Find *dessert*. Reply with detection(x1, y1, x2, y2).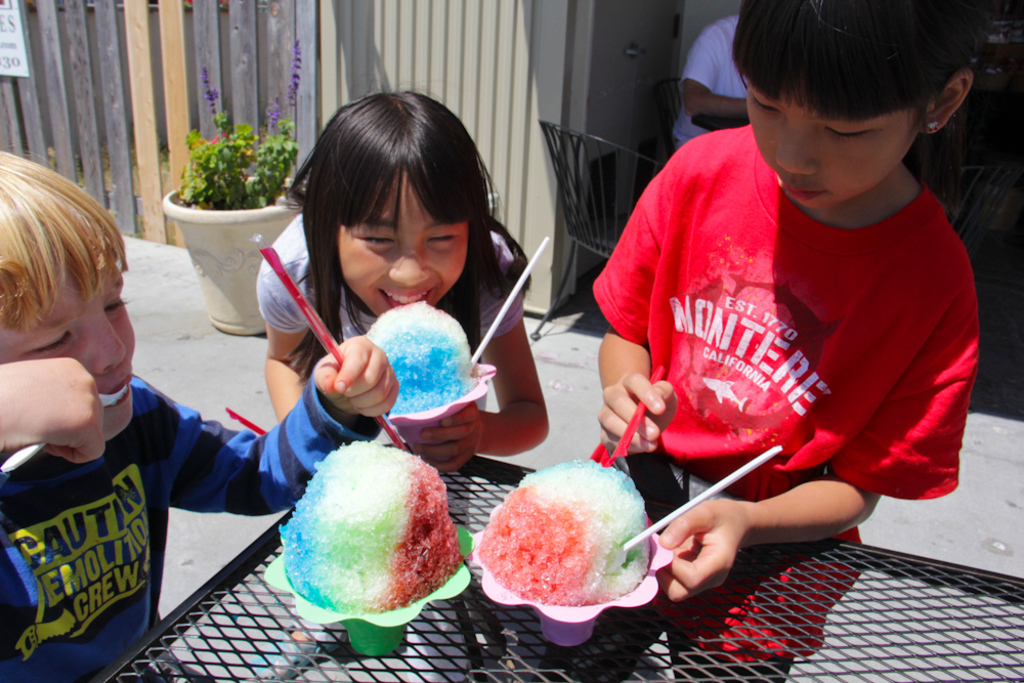
detection(280, 427, 458, 649).
